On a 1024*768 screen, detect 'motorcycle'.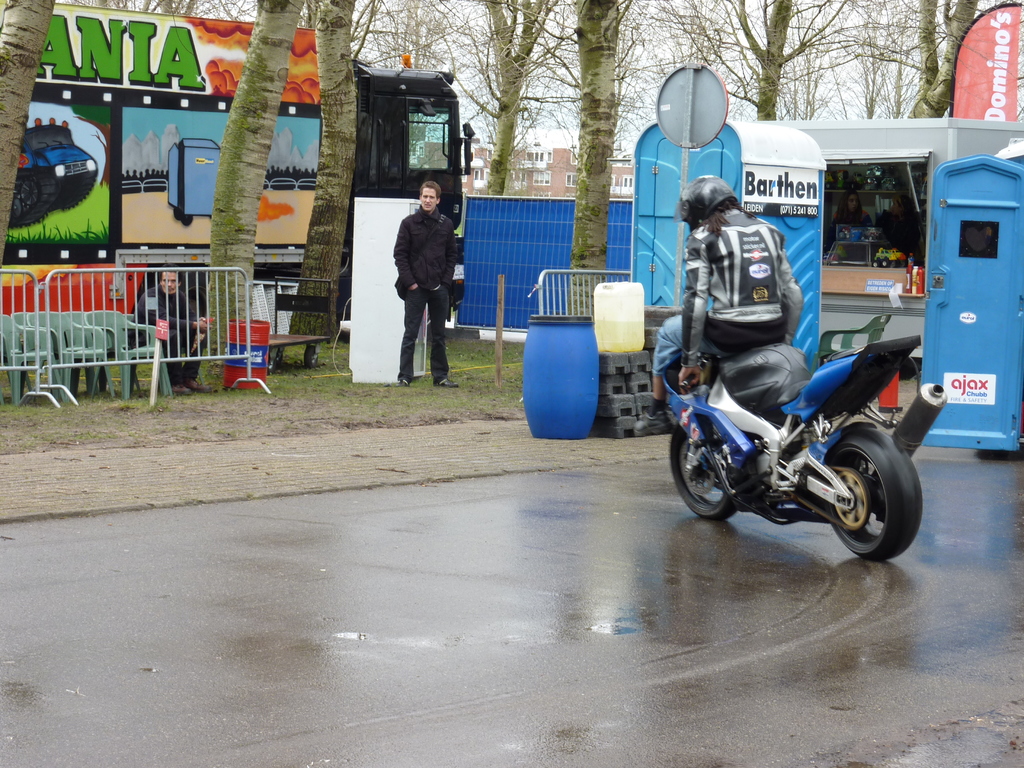
left=661, top=337, right=947, bottom=559.
